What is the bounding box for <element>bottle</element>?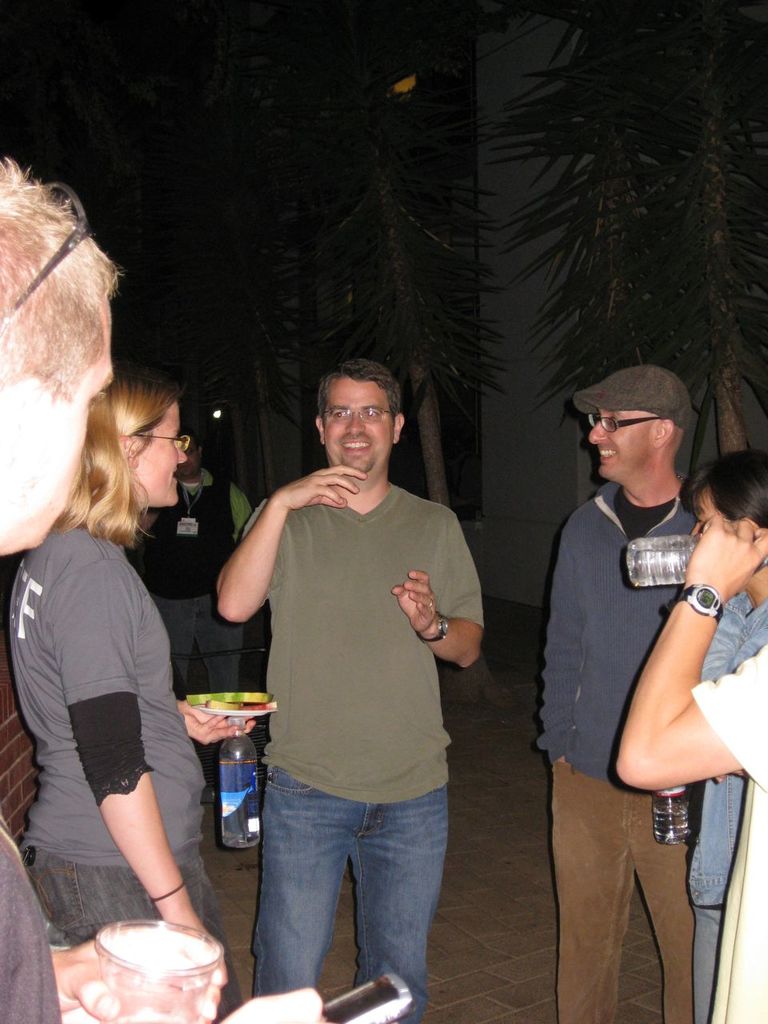
649/784/691/843.
